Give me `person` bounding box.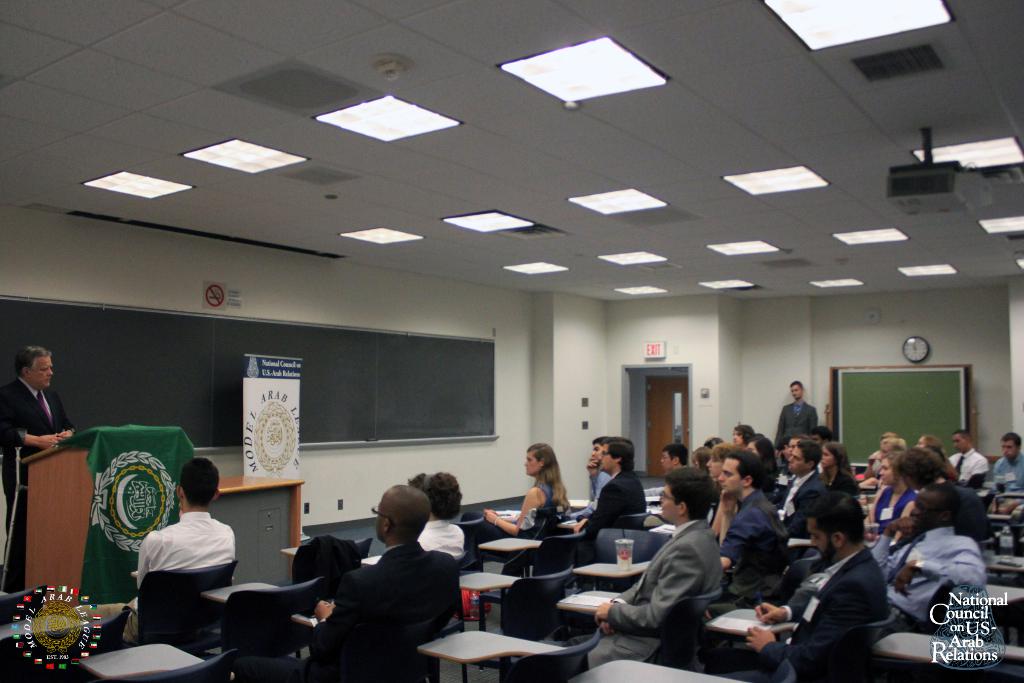
[x1=484, y1=443, x2=565, y2=544].
